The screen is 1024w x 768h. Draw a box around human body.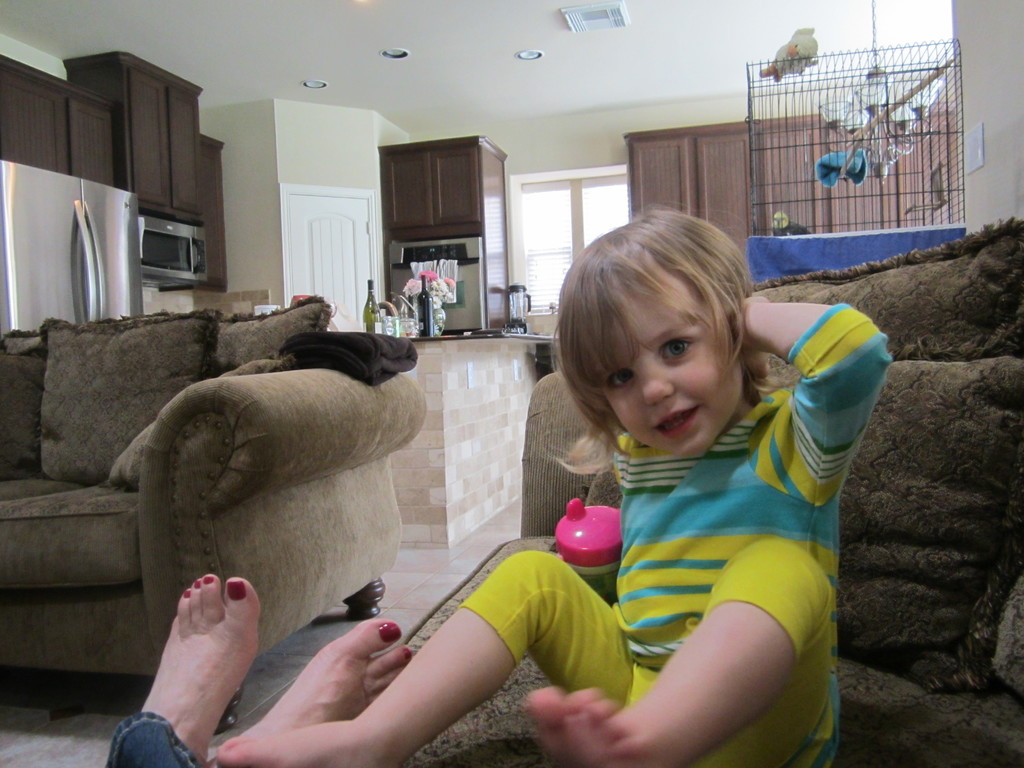
box(215, 205, 898, 767).
